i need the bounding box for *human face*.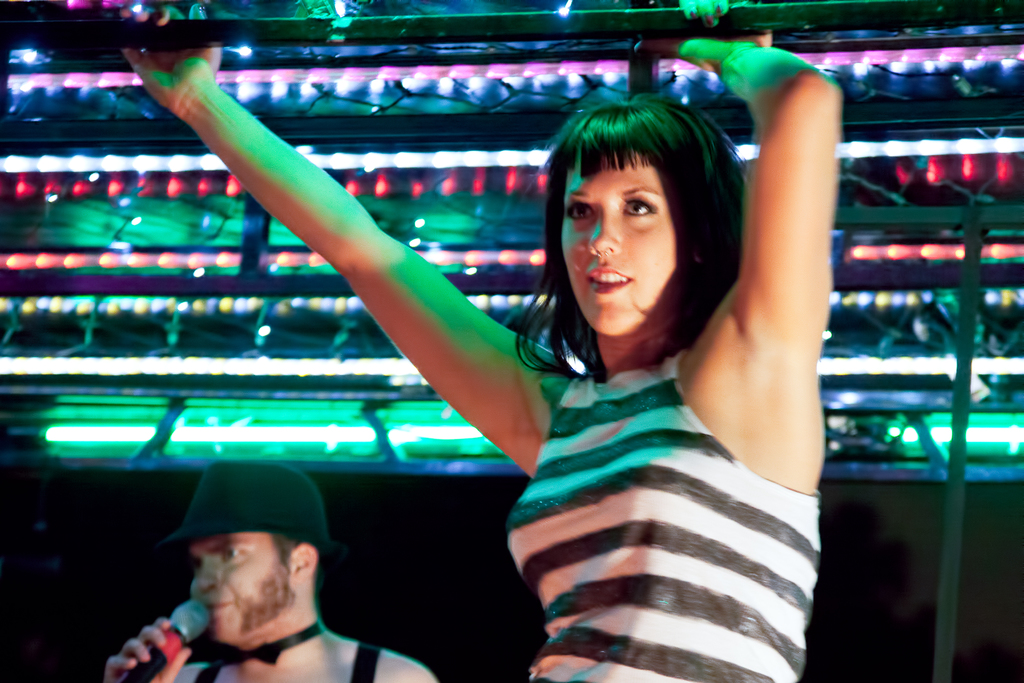
Here it is: [189,529,291,645].
